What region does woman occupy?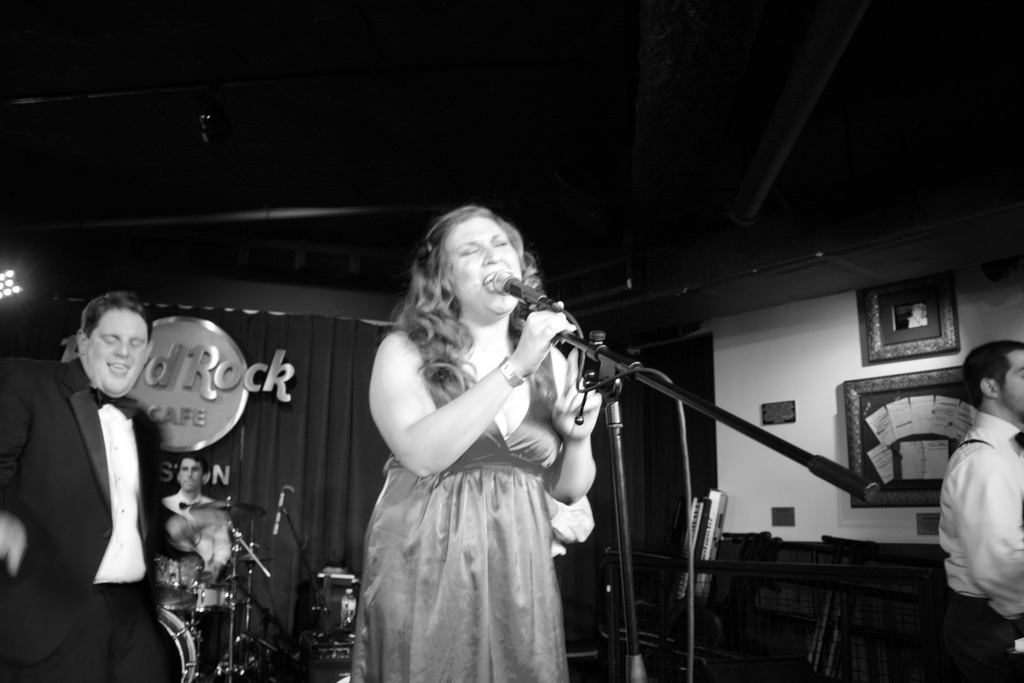
box=[345, 204, 609, 682].
